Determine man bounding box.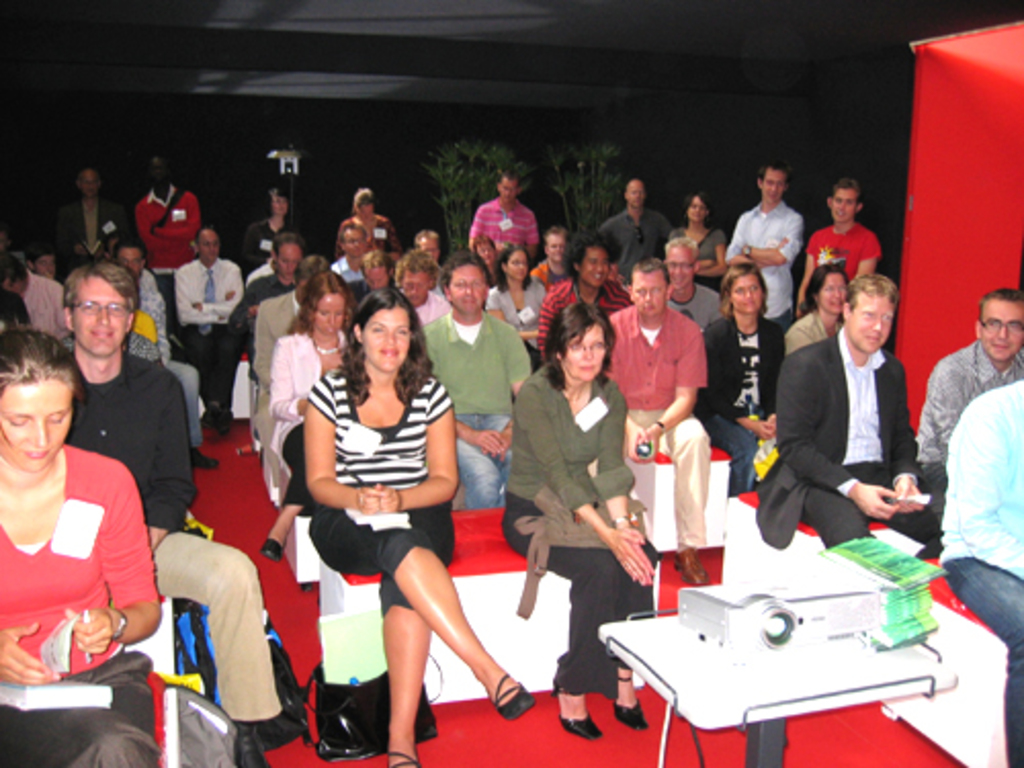
Determined: x1=346, y1=252, x2=408, y2=299.
